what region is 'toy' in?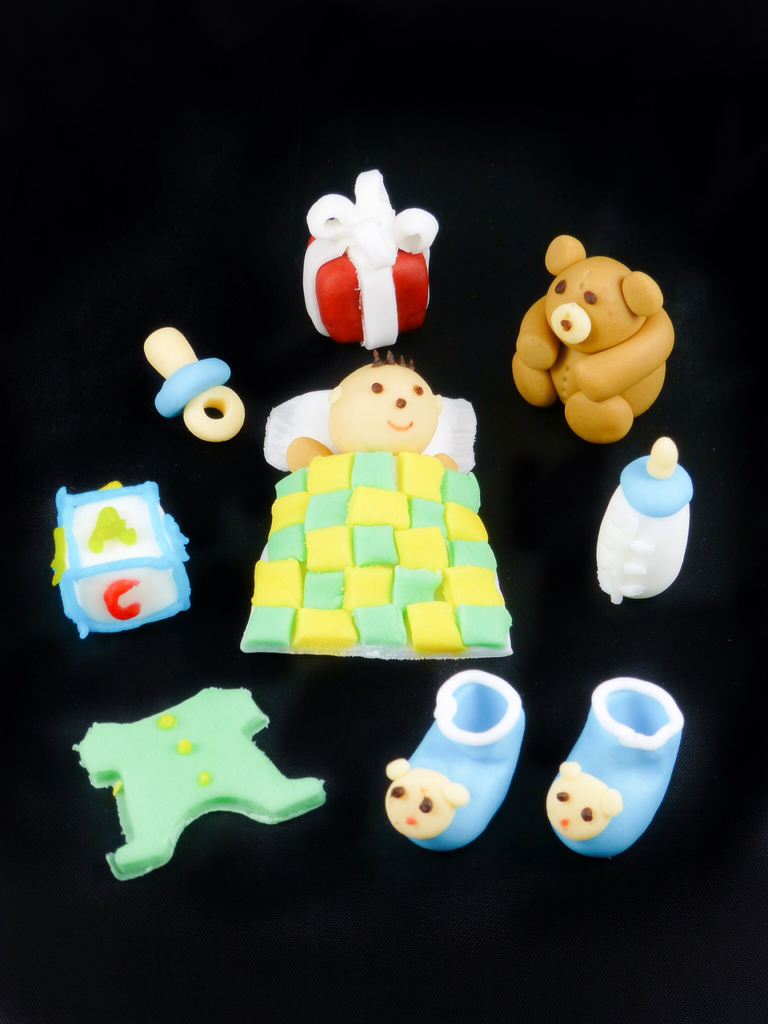
<bbox>550, 678, 683, 860</bbox>.
